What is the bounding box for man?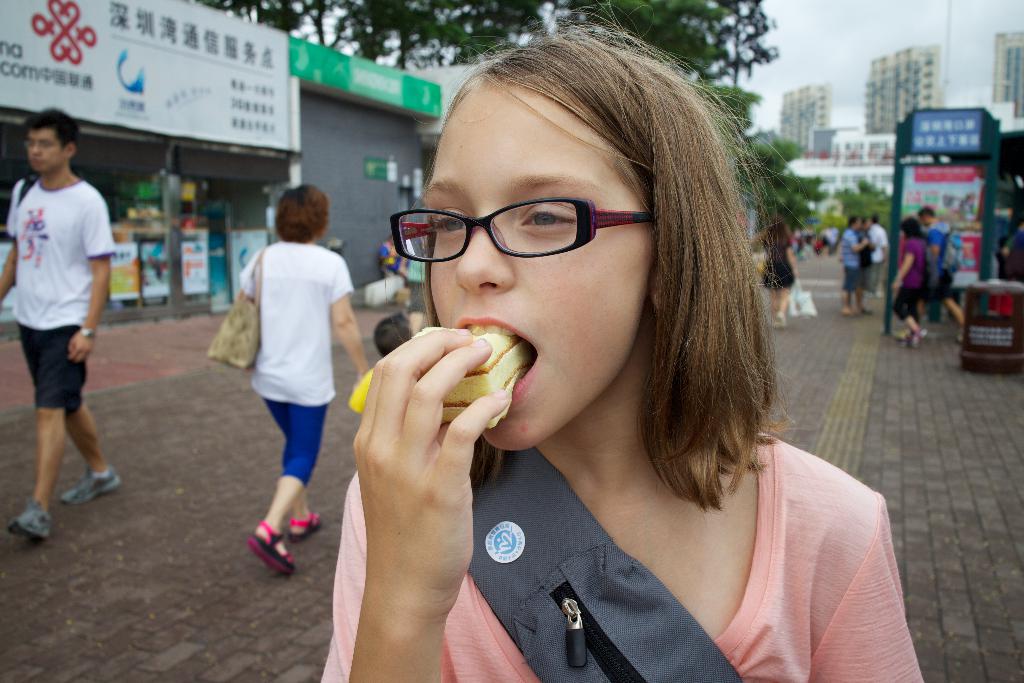
[838, 215, 871, 320].
